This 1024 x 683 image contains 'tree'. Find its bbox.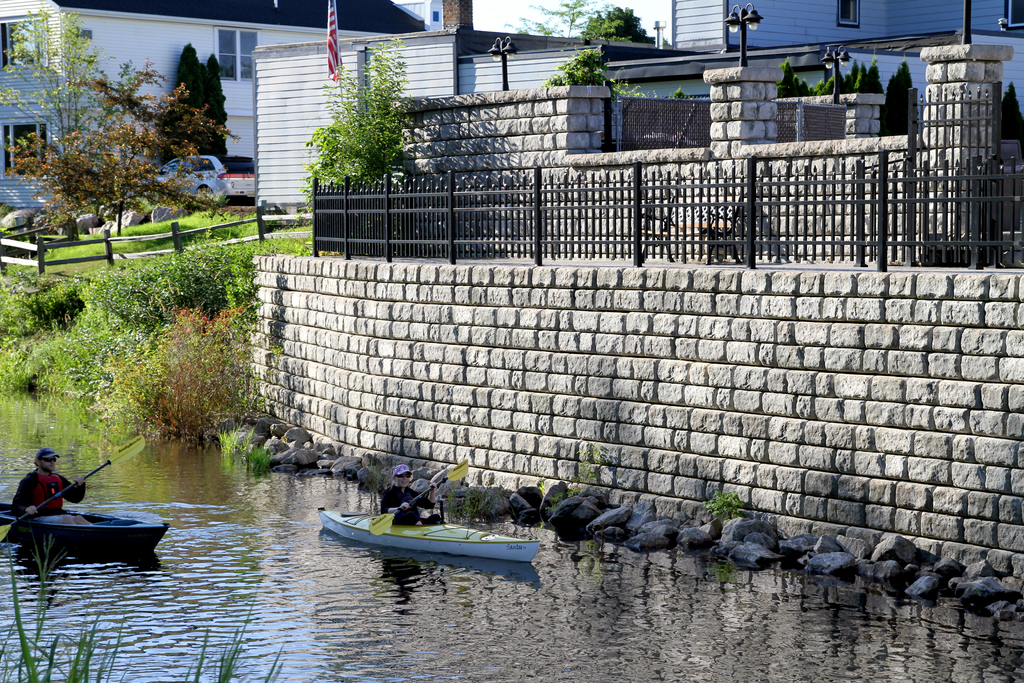
(299, 27, 416, 252).
